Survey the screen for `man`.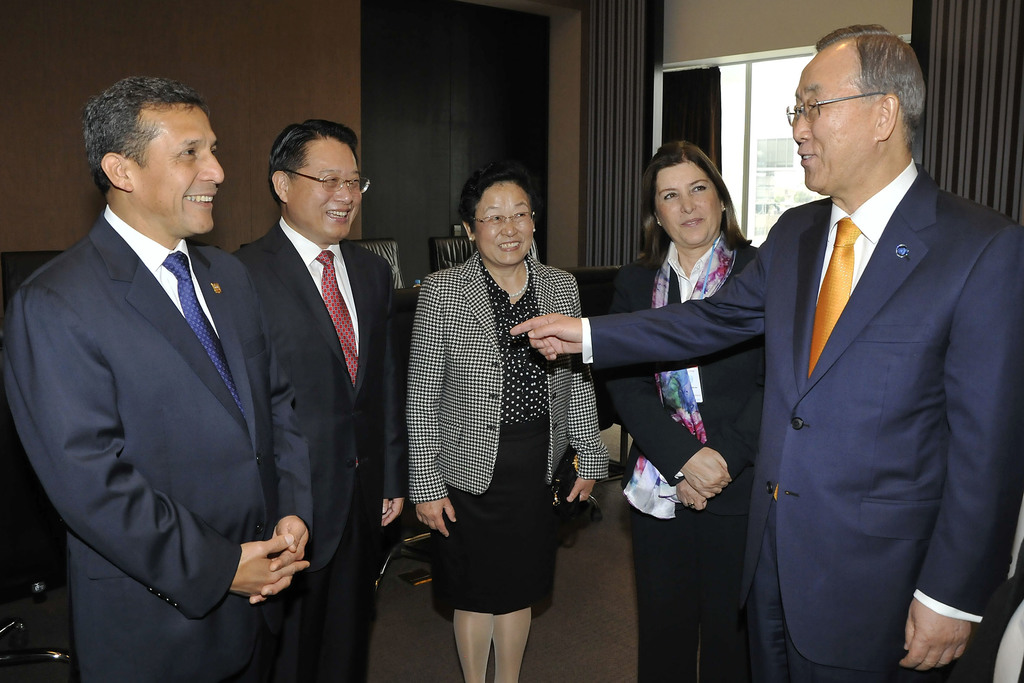
Survey found: select_region(509, 24, 1023, 682).
